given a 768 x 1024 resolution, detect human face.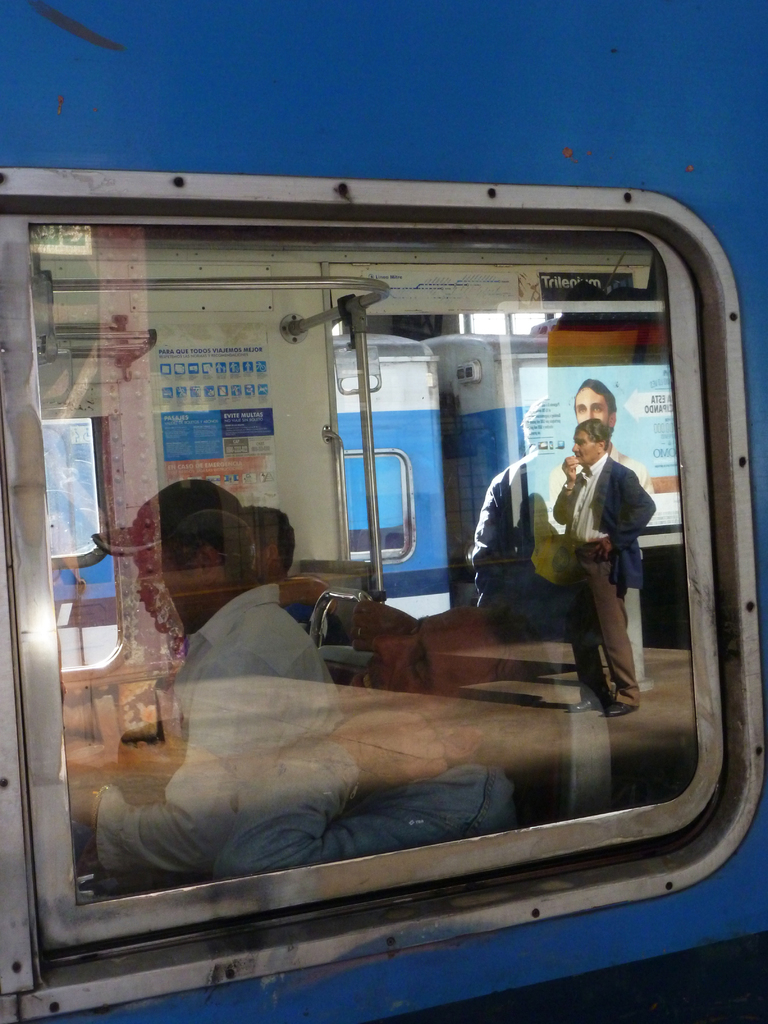
579,379,616,426.
